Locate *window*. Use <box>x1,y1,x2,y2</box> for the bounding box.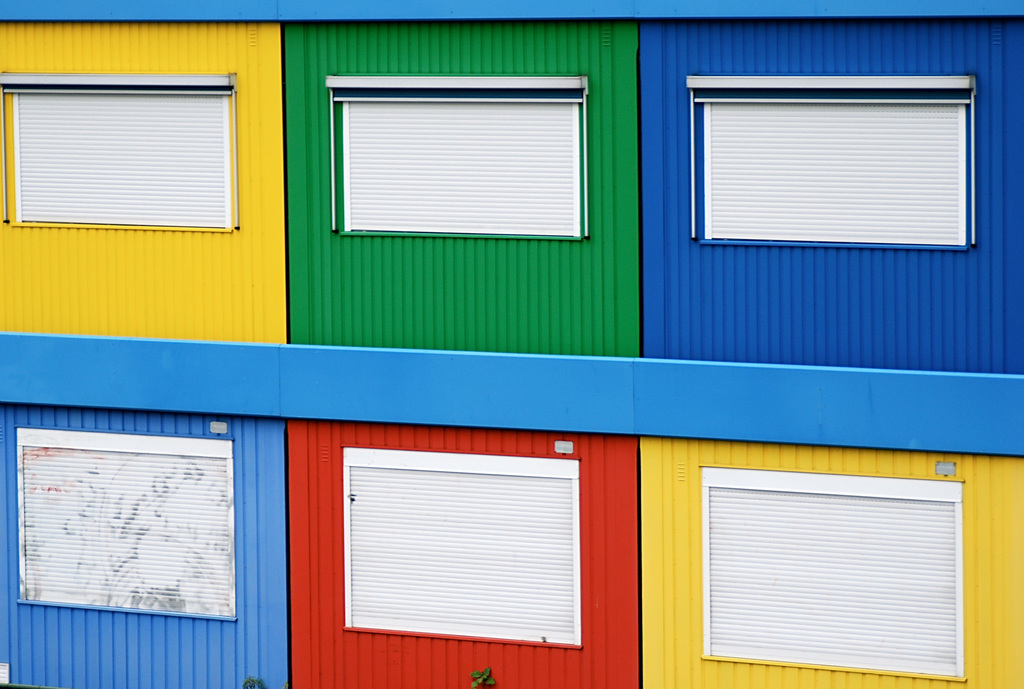
<box>344,443,586,656</box>.
